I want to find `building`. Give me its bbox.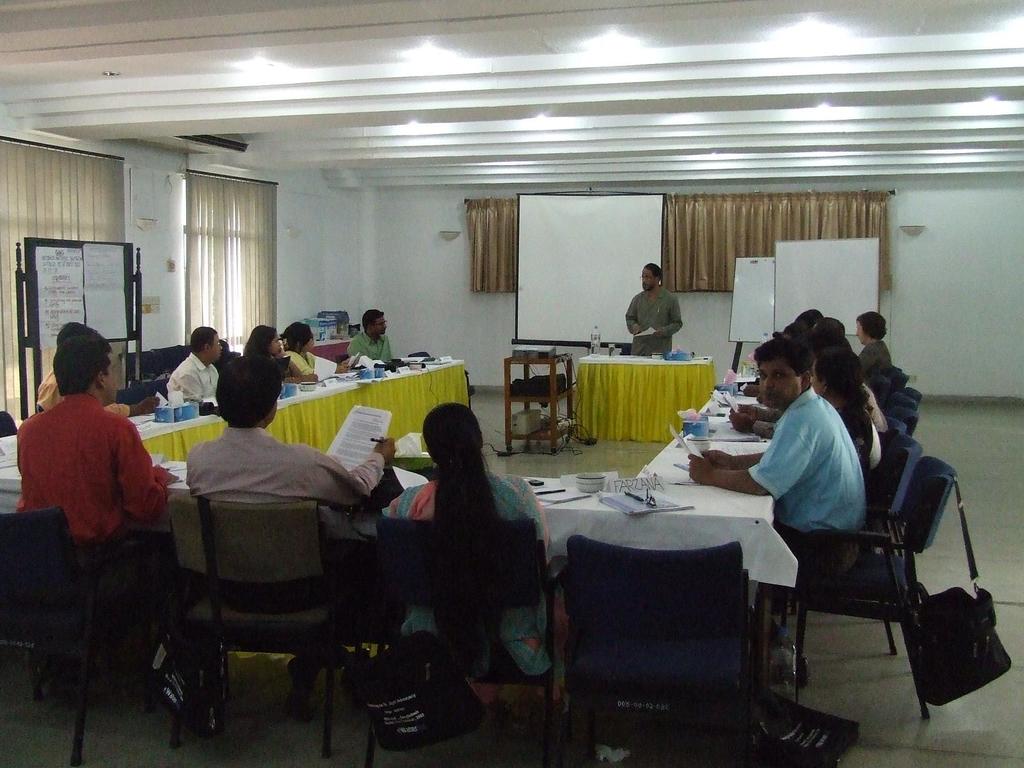
bbox=(0, 0, 1023, 767).
